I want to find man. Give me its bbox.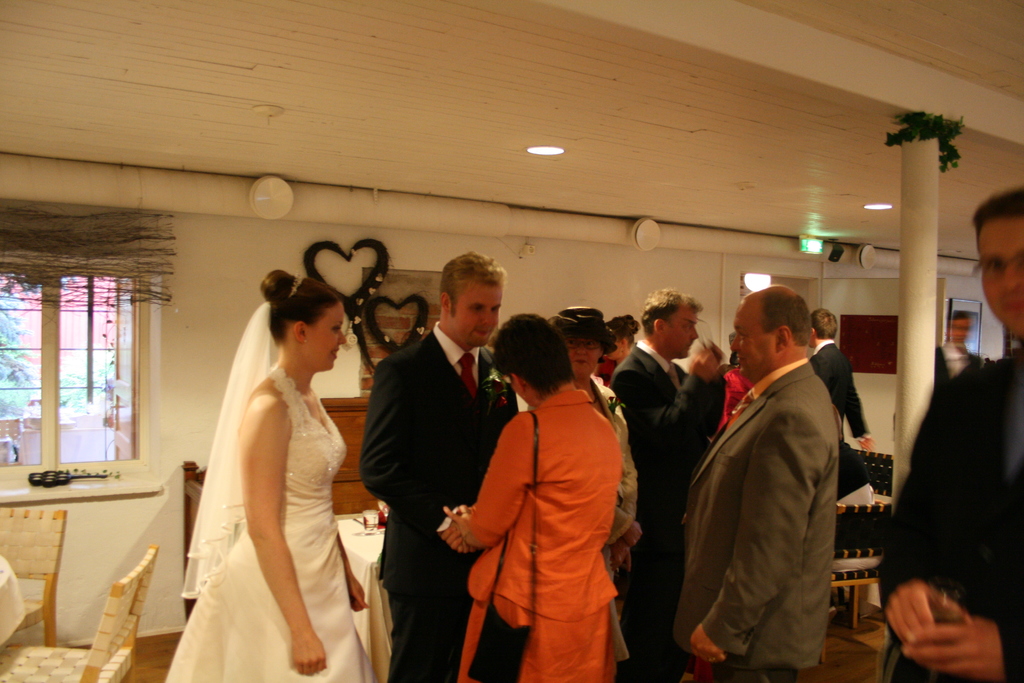
607 283 729 677.
